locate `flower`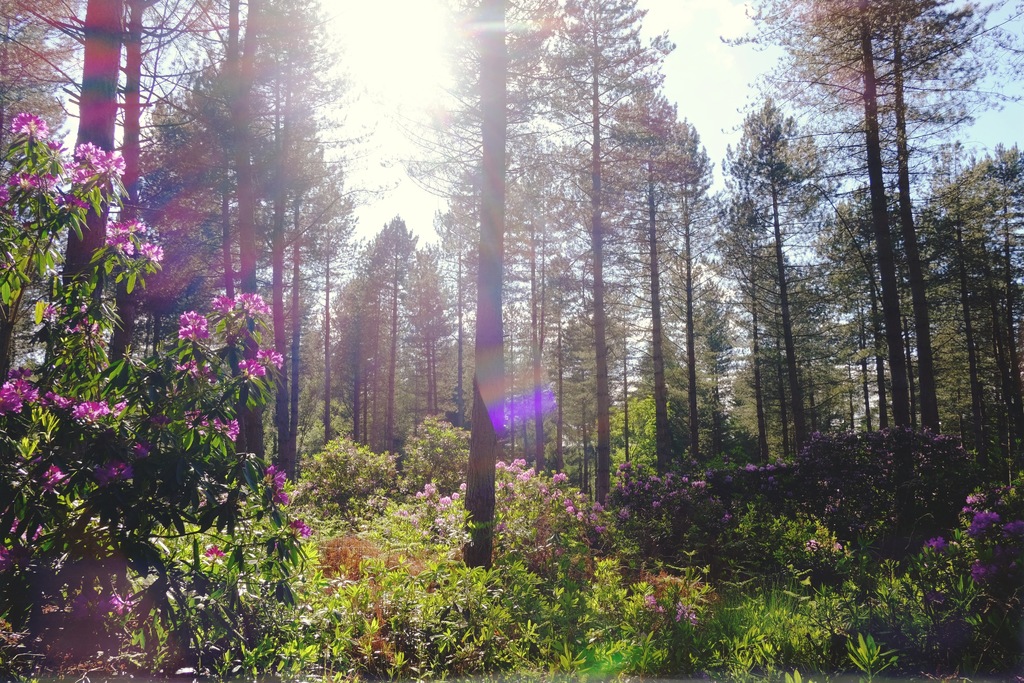
[58,304,101,334]
